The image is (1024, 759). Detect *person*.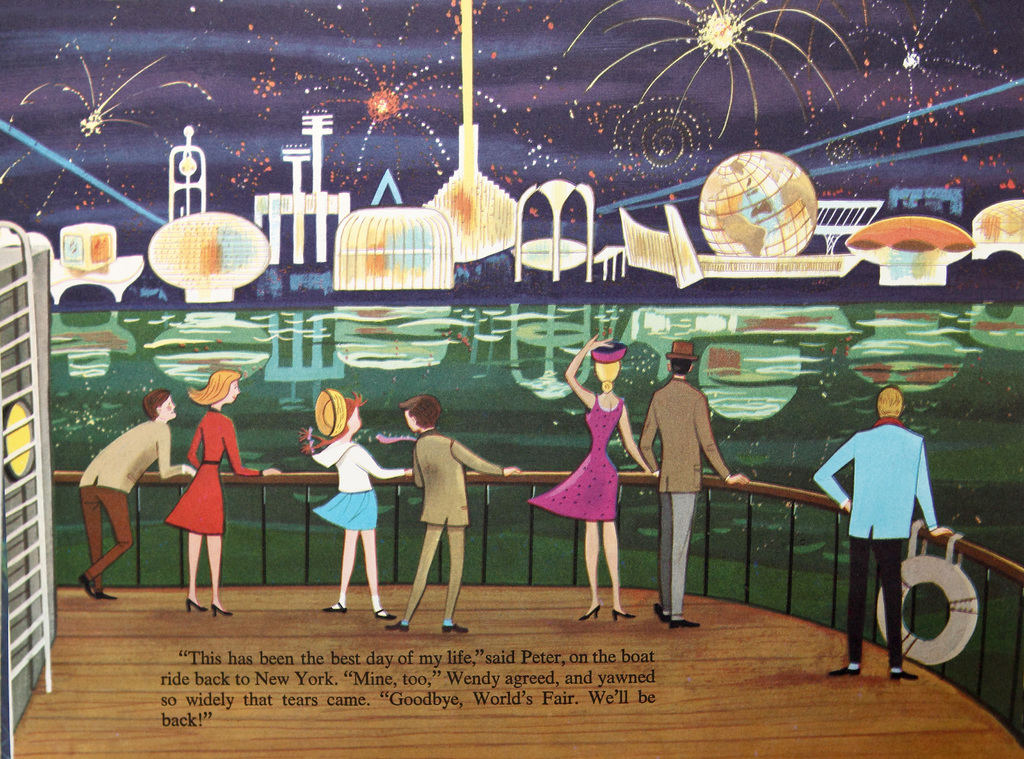
Detection: <box>540,339,650,626</box>.
